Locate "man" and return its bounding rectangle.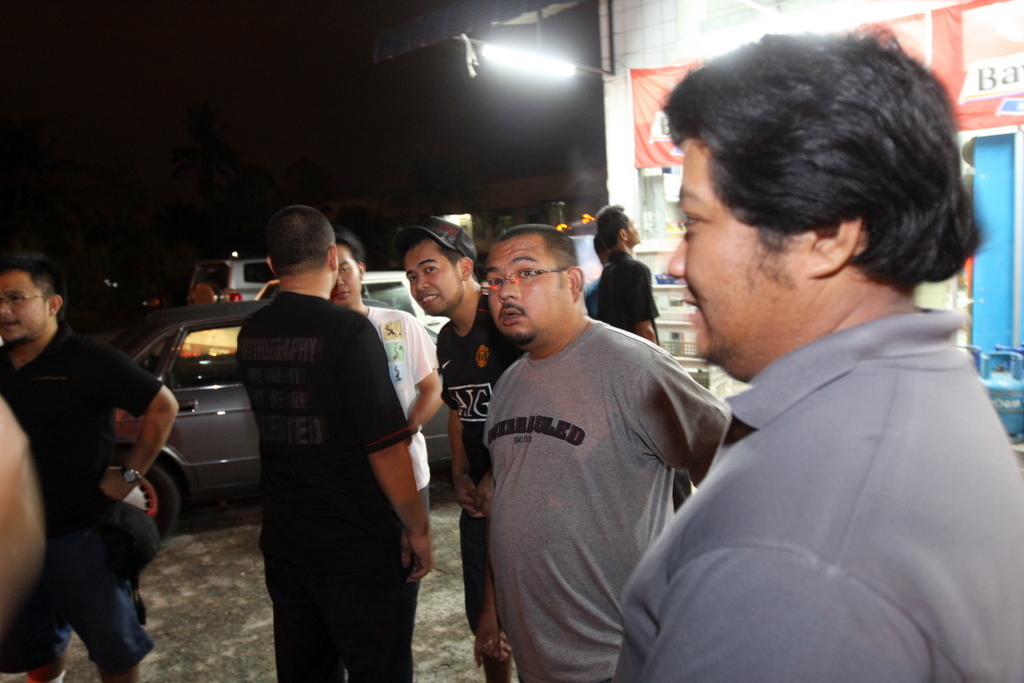
crop(233, 202, 434, 682).
